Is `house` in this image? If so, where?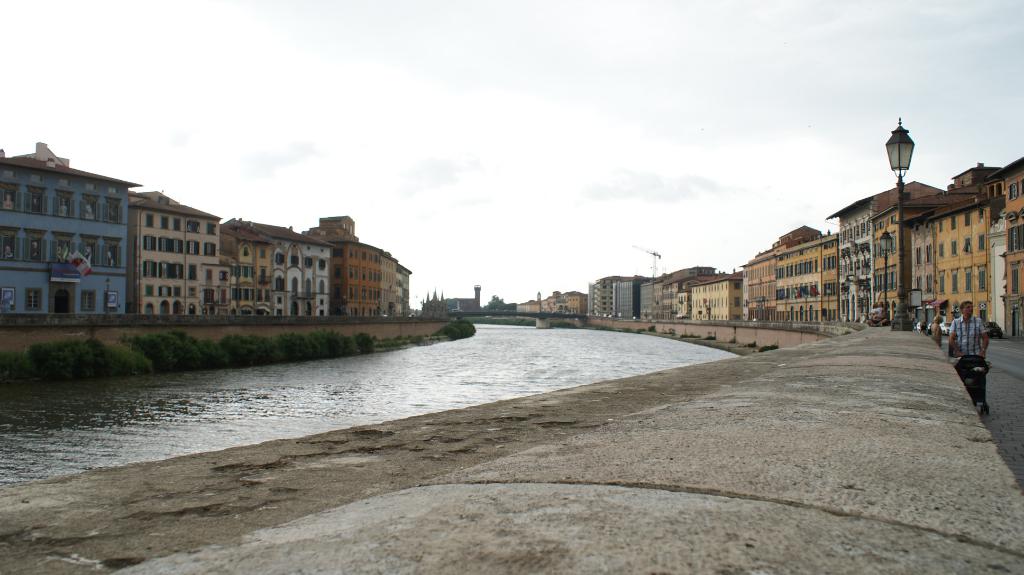
Yes, at region(383, 255, 413, 319).
